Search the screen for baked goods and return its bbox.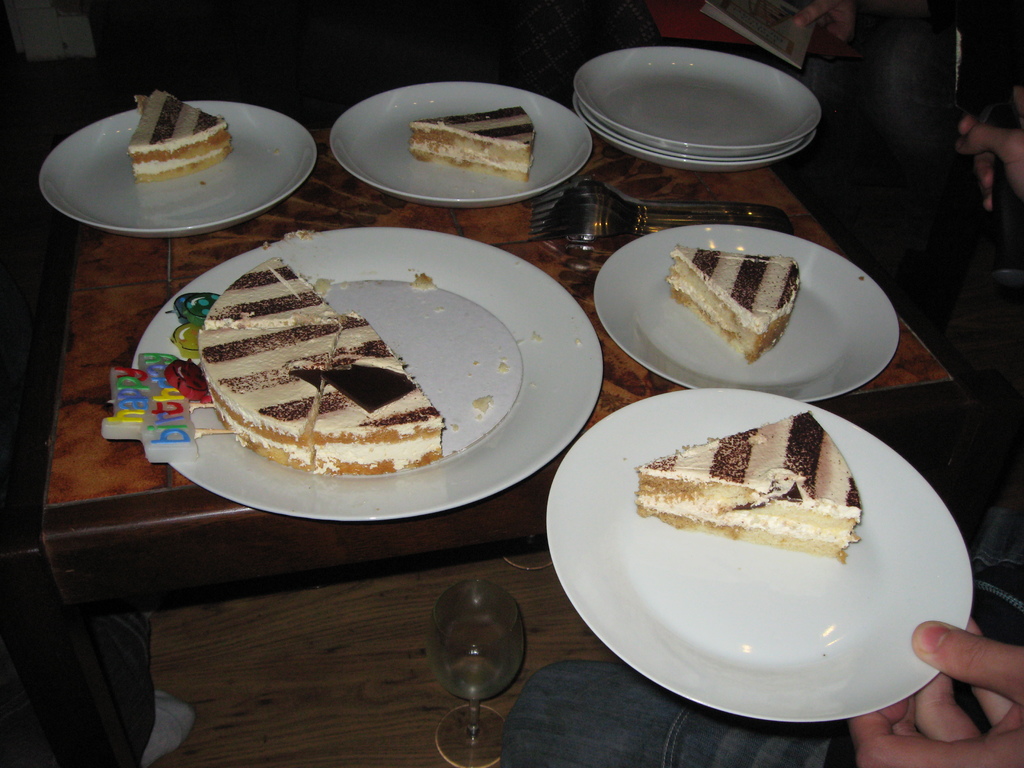
Found: (x1=633, y1=408, x2=863, y2=566).
